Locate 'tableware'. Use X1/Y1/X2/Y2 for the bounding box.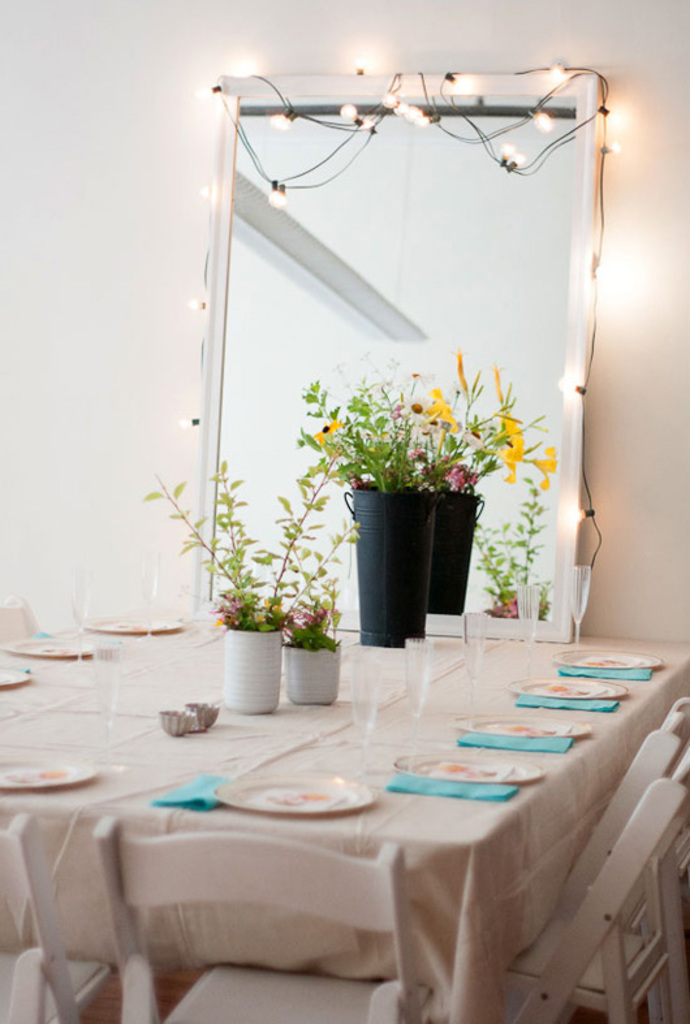
566/565/592/651.
